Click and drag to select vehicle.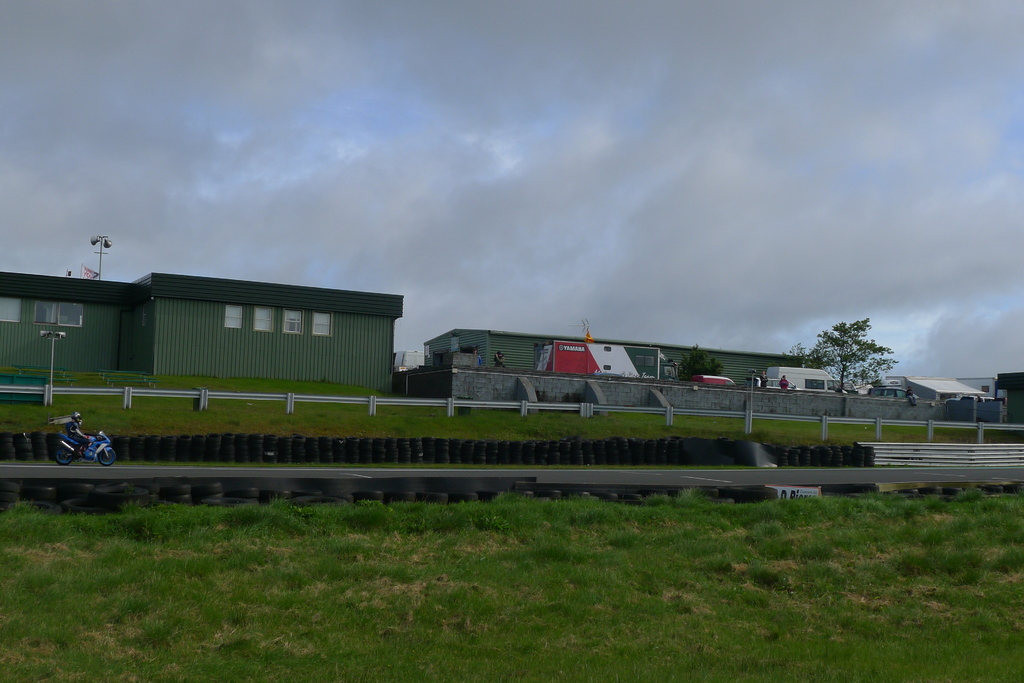
Selection: rect(691, 376, 739, 386).
